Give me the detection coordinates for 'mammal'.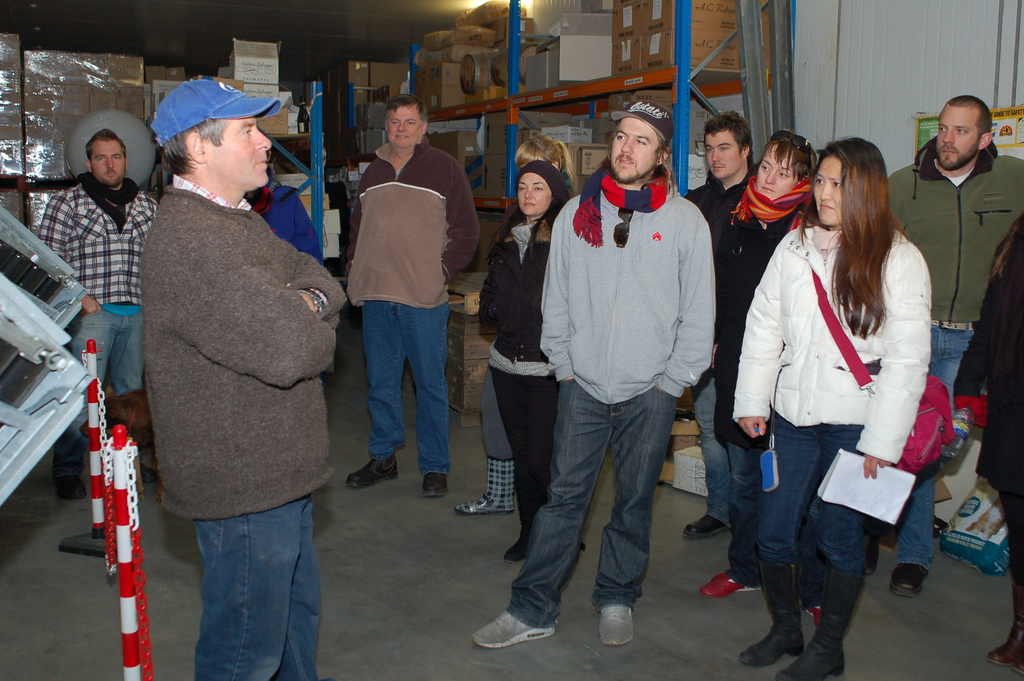
{"x1": 890, "y1": 94, "x2": 1023, "y2": 599}.
